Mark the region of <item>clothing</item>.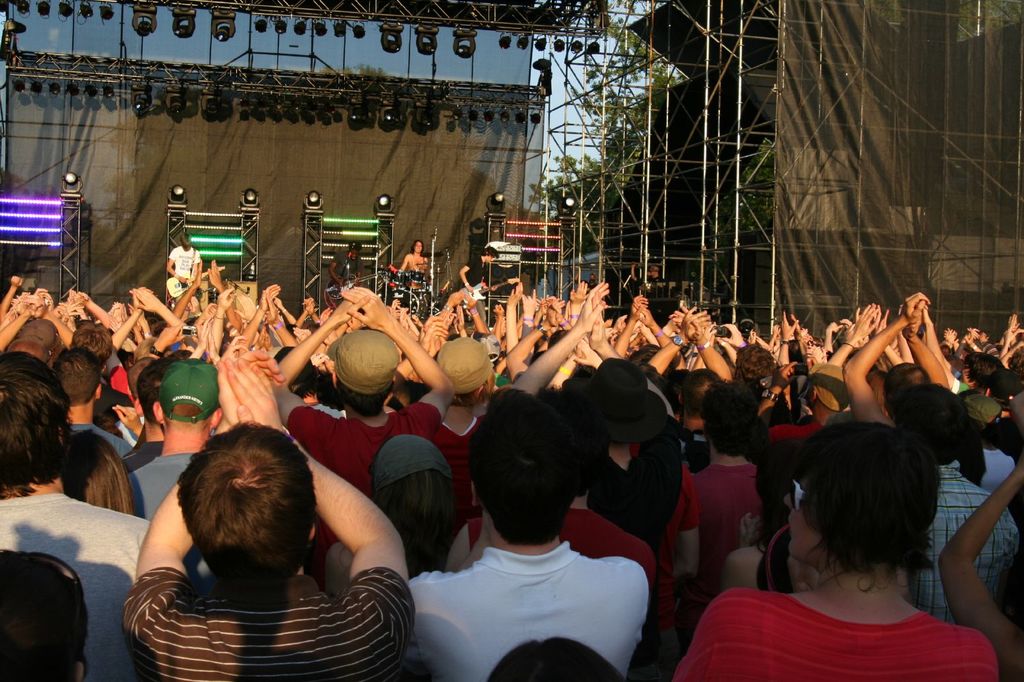
Region: [left=168, top=247, right=202, bottom=299].
